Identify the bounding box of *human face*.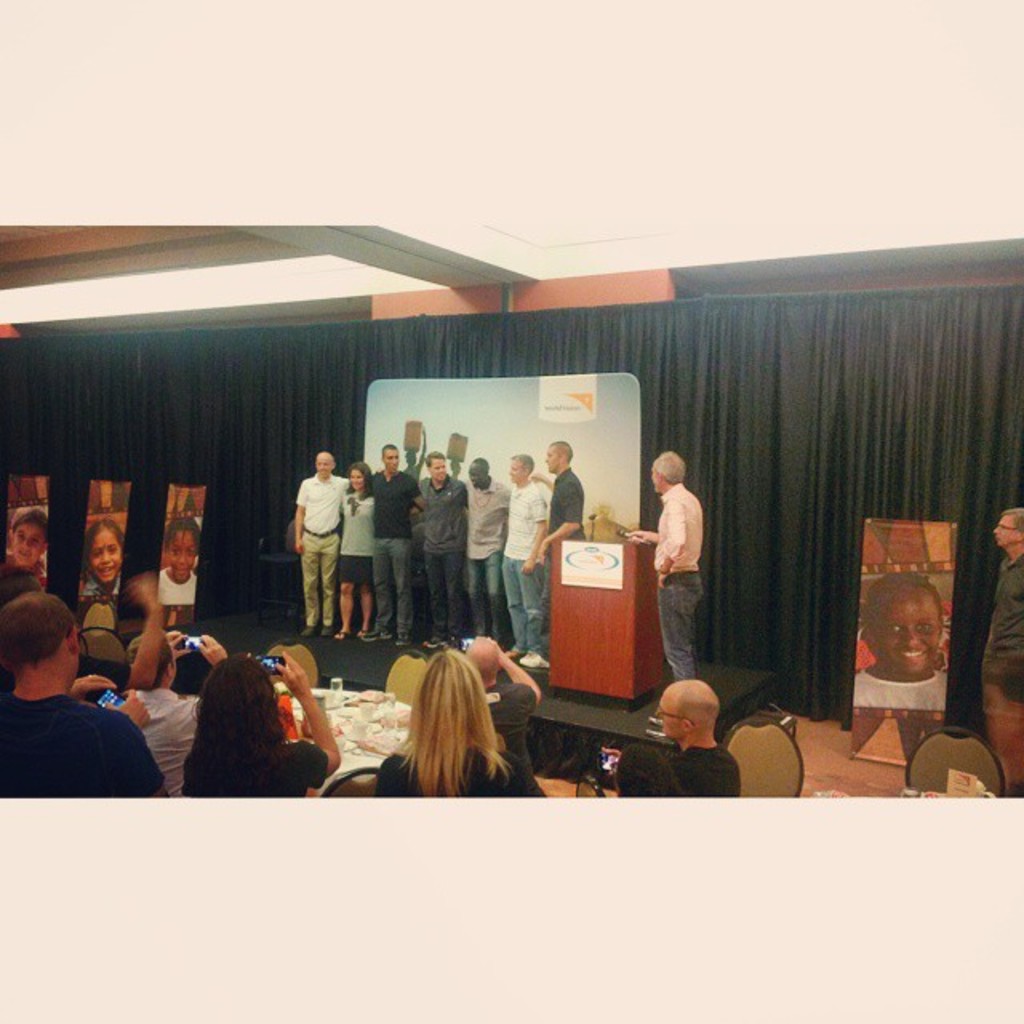
<box>866,586,944,669</box>.
